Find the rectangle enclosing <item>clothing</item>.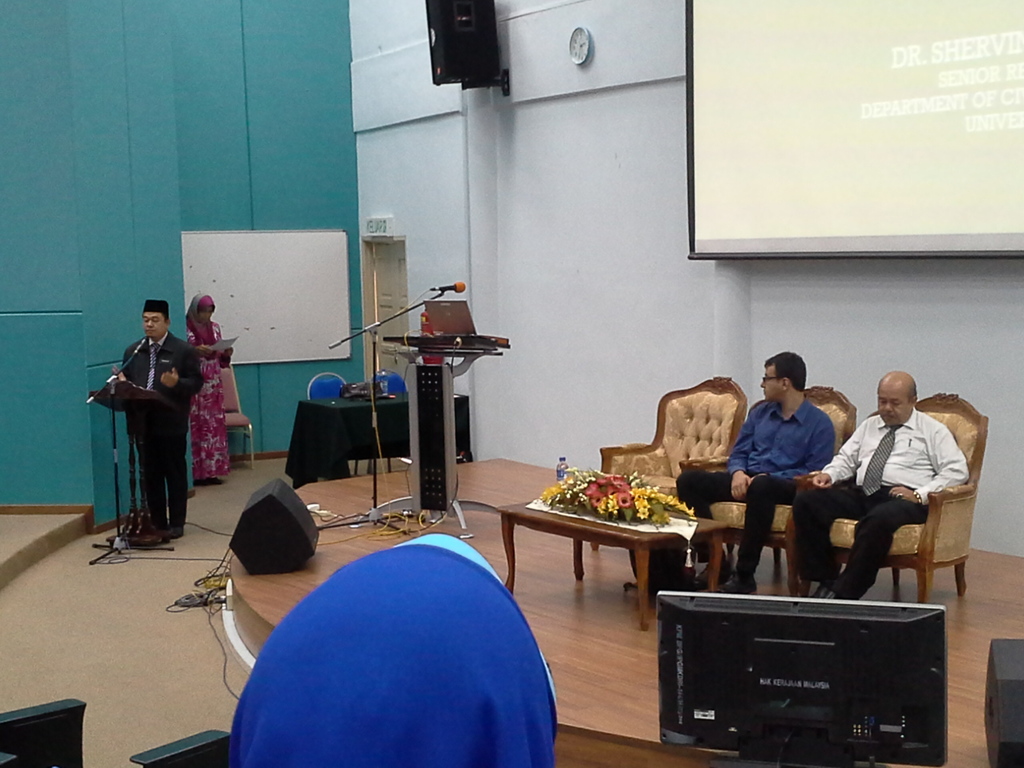
pyautogui.locateOnScreen(672, 394, 831, 579).
